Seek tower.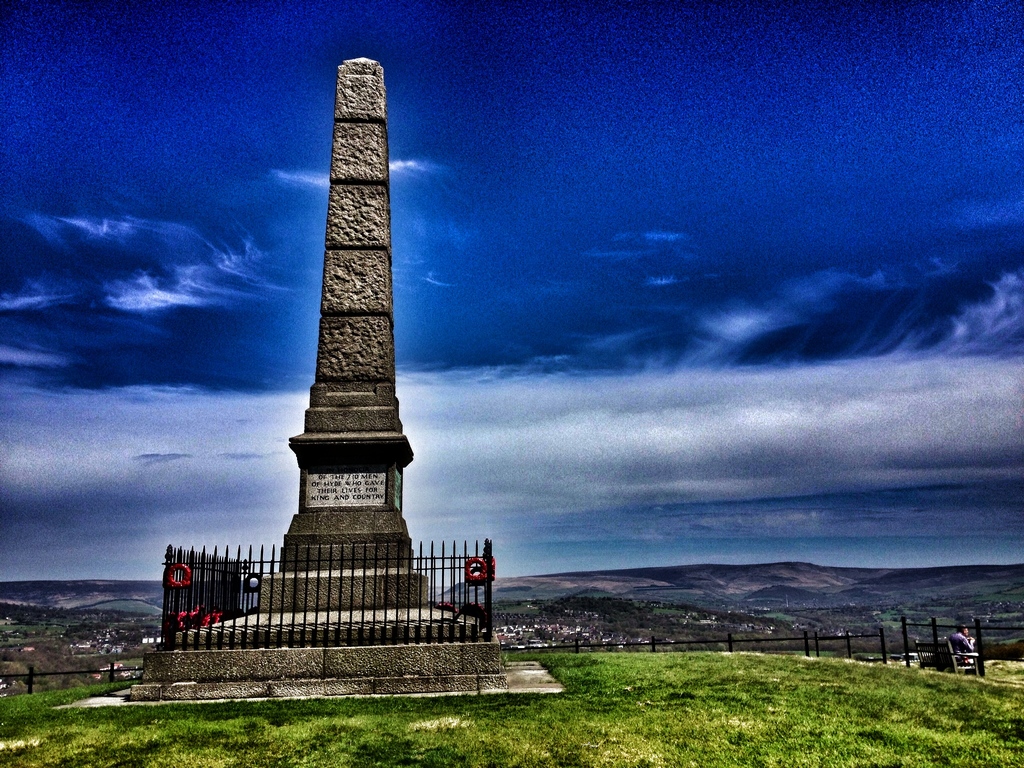
rect(260, 28, 424, 528).
